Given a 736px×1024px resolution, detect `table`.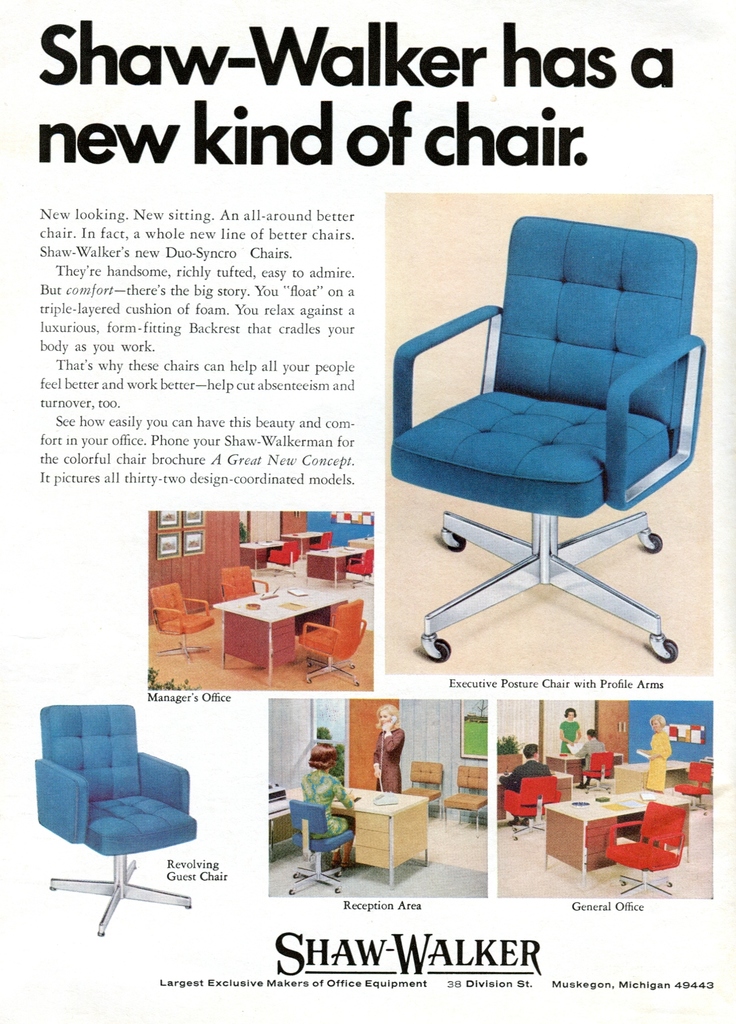
locate(238, 538, 284, 573).
